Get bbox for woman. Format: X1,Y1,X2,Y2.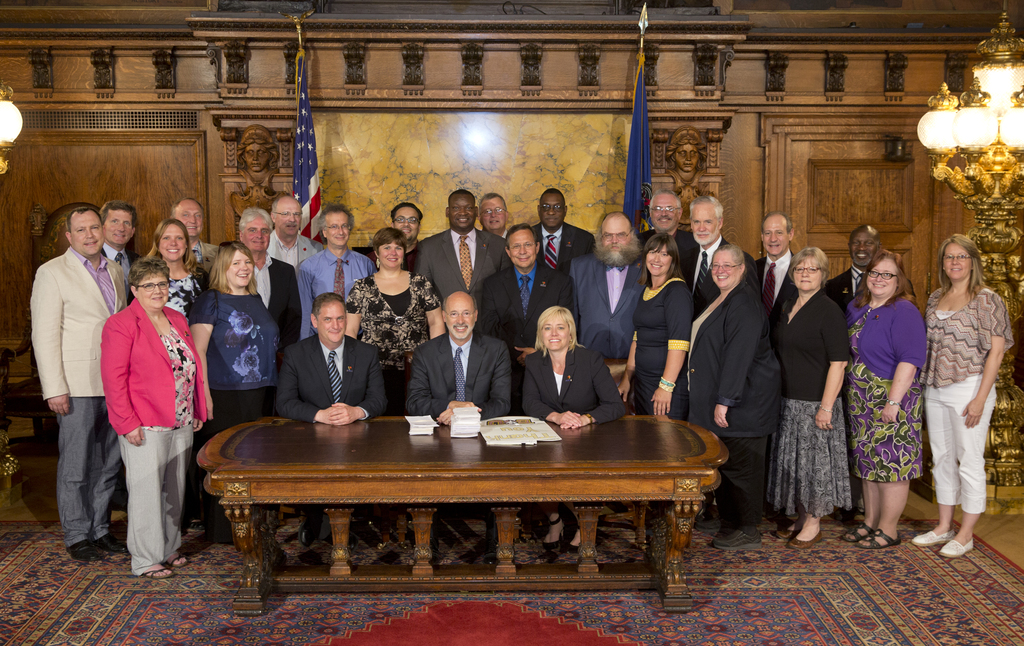
192,238,280,440.
